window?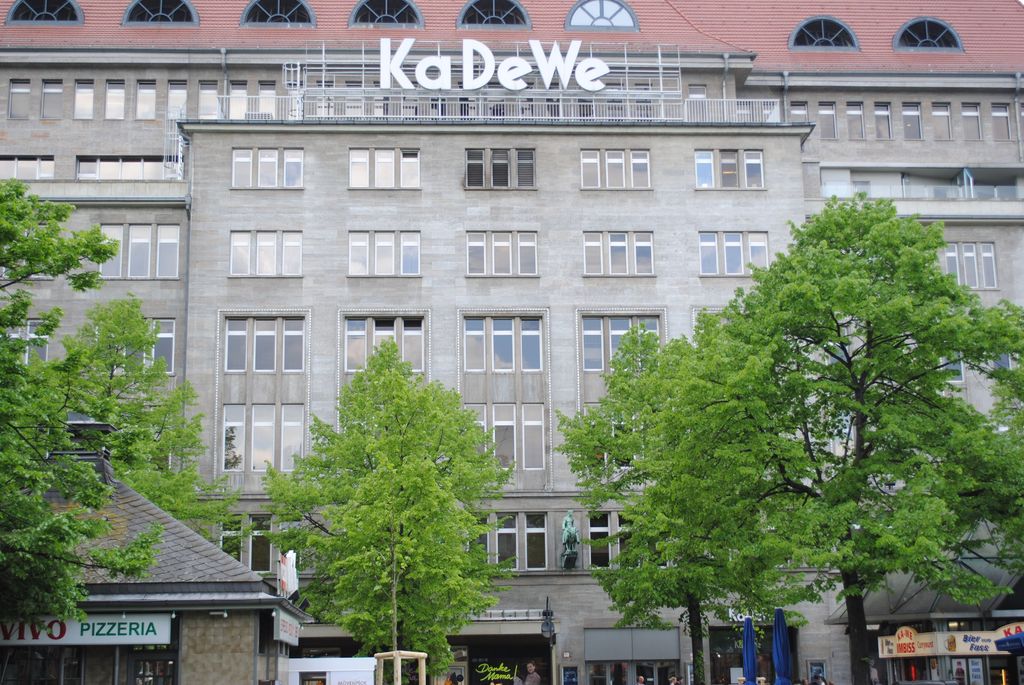
rect(578, 501, 696, 563)
